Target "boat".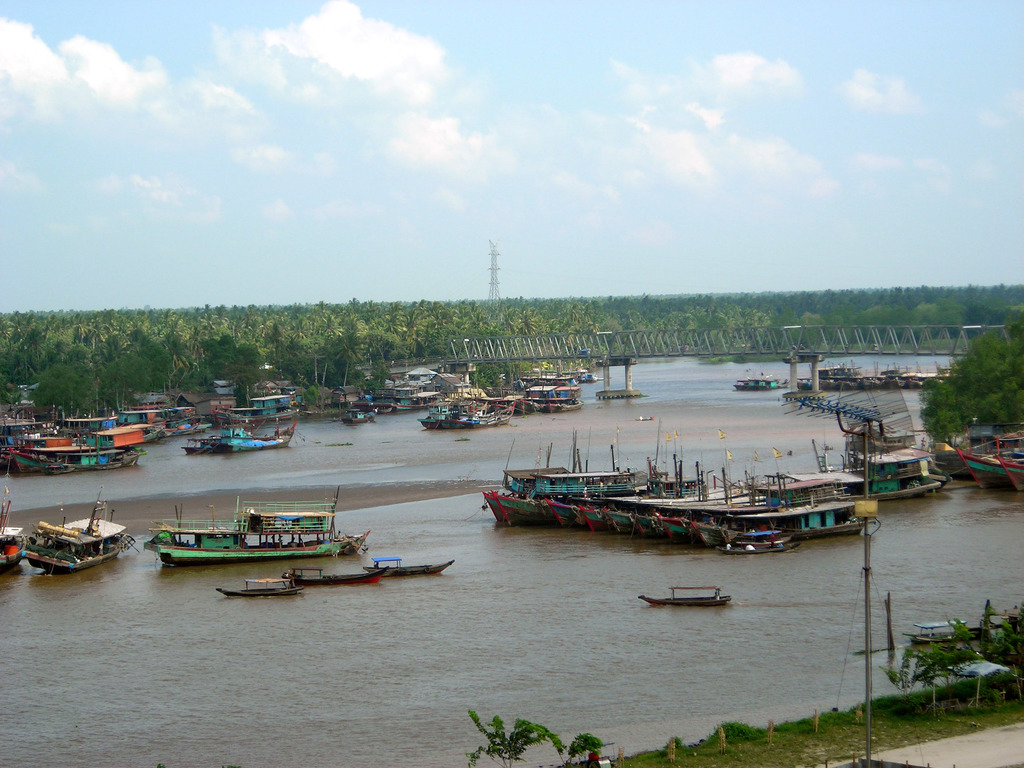
Target region: region(145, 484, 366, 564).
